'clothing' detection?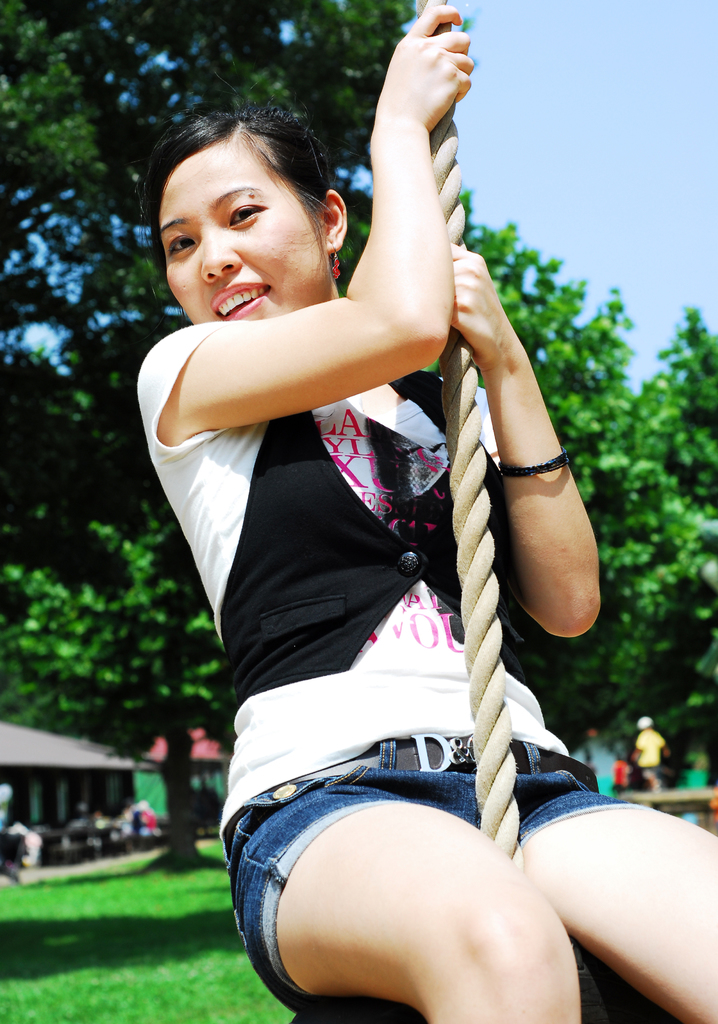
[208, 689, 623, 989]
